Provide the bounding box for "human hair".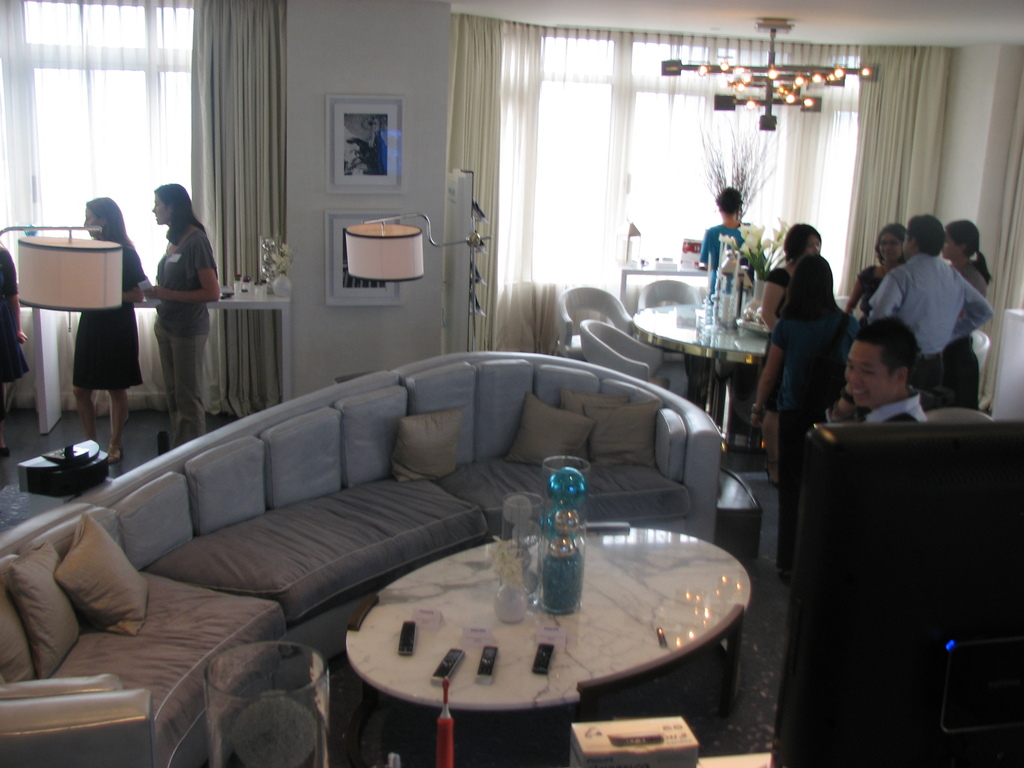
x1=872 y1=217 x2=907 y2=259.
